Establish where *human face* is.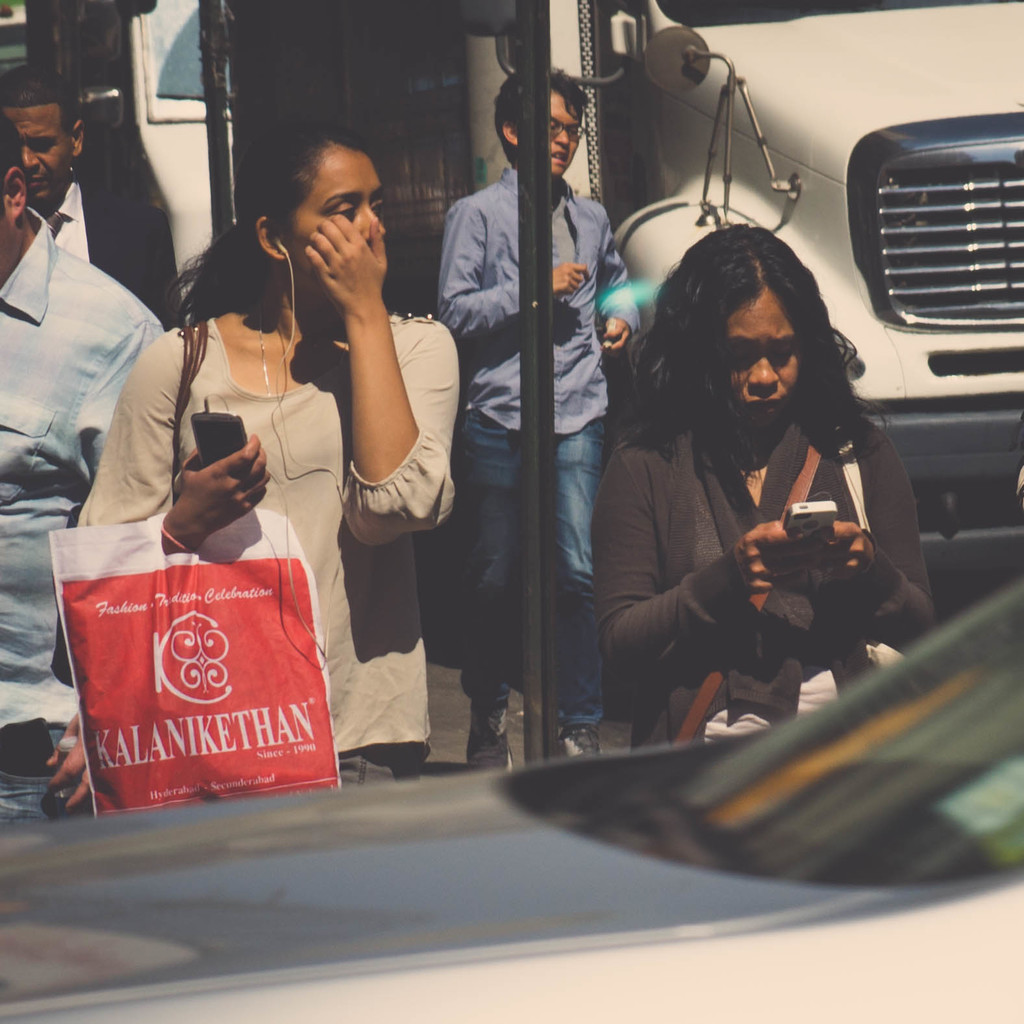
Established at {"left": 292, "top": 145, "right": 384, "bottom": 286}.
